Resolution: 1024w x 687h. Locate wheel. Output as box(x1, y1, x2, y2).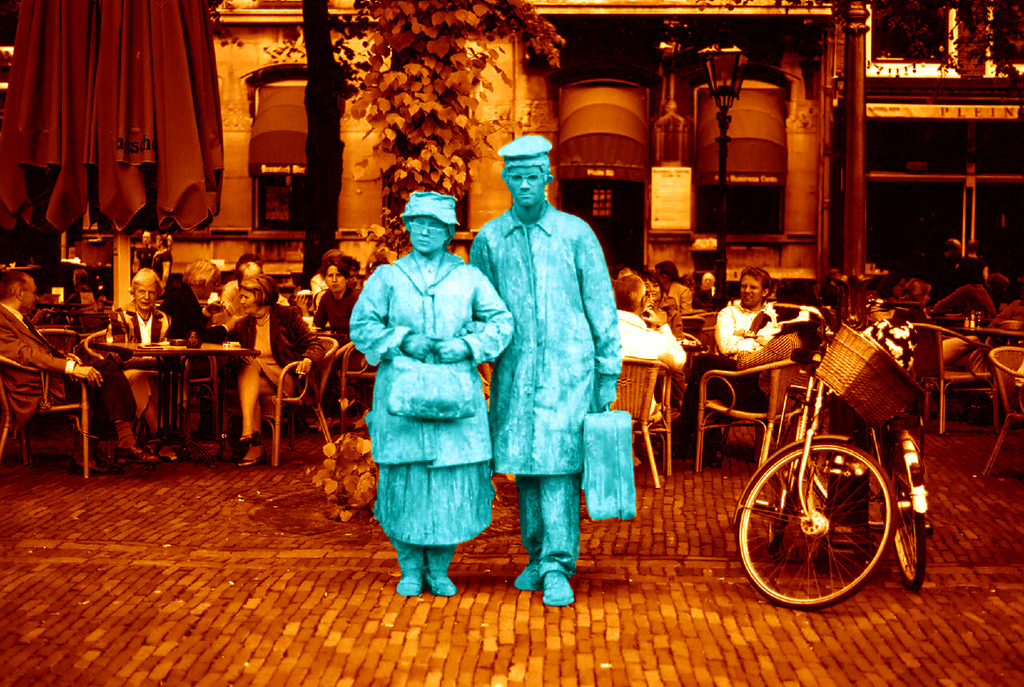
box(806, 405, 891, 533).
